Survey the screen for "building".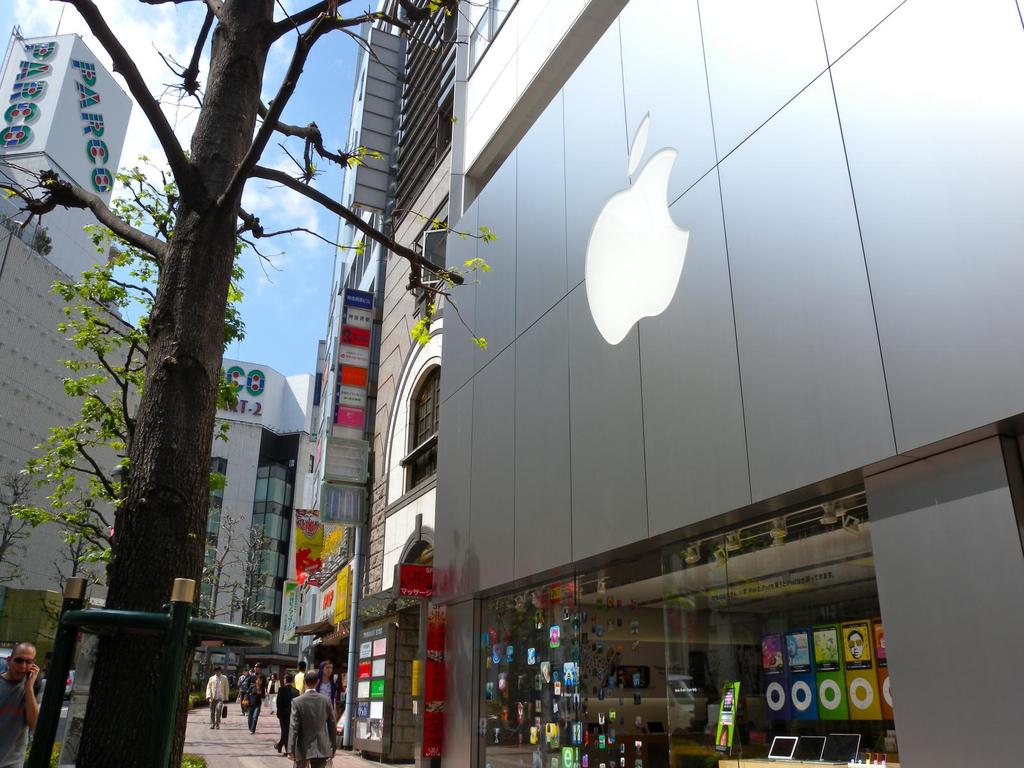
Survey found: {"x1": 285, "y1": 0, "x2": 460, "y2": 767}.
